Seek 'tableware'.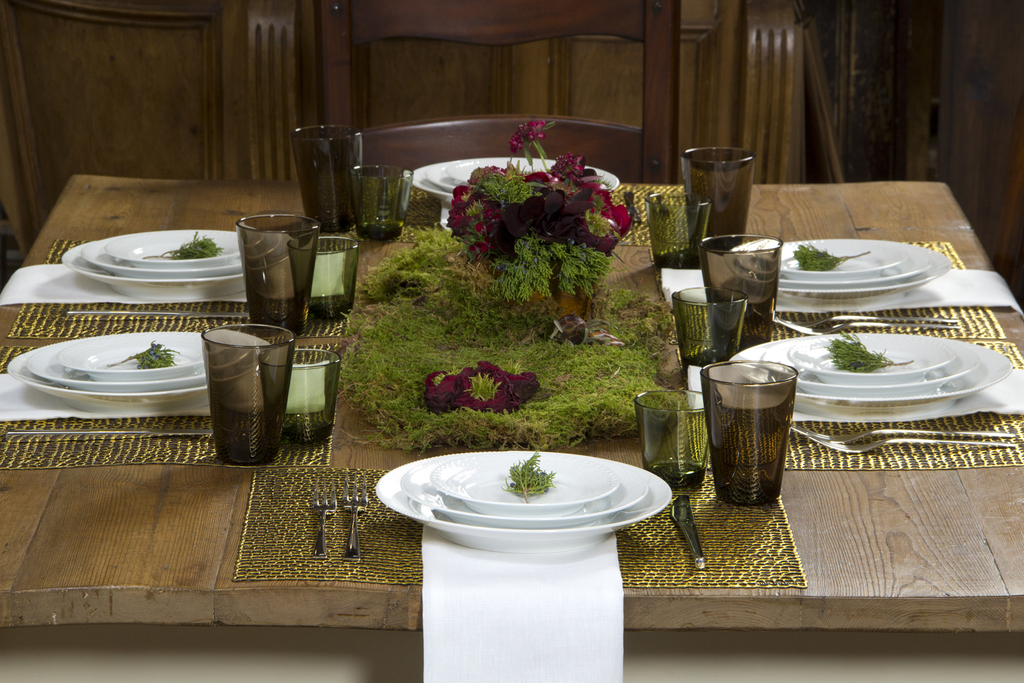
(8, 424, 209, 445).
